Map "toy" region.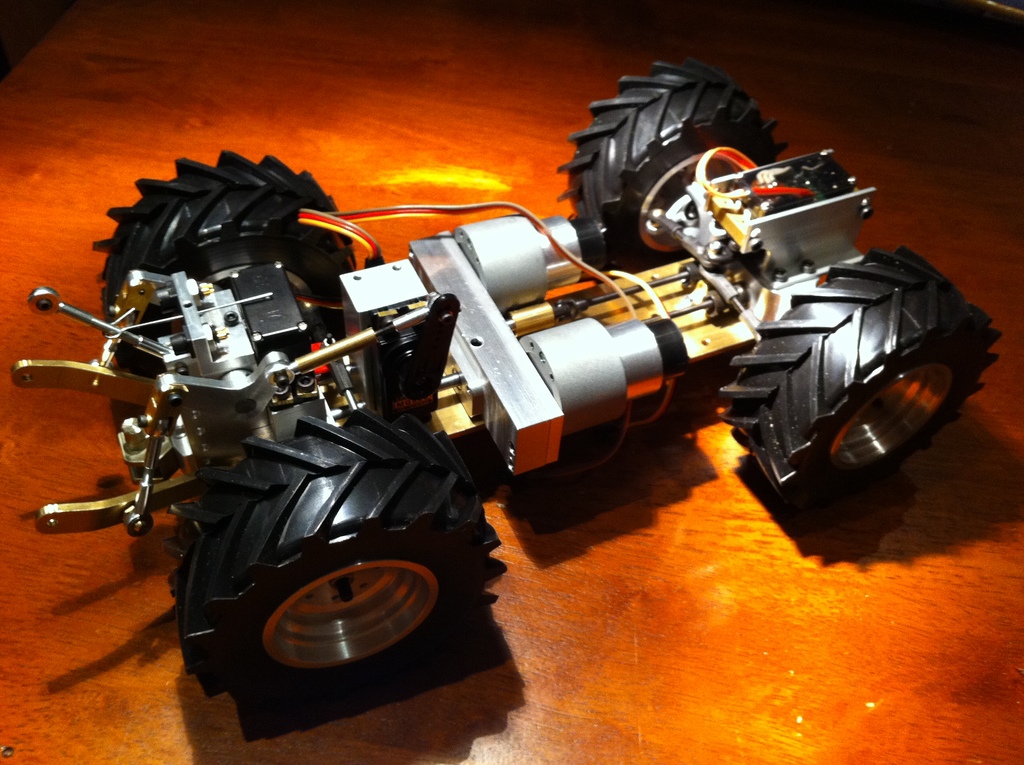
Mapped to Rect(627, 139, 870, 325).
